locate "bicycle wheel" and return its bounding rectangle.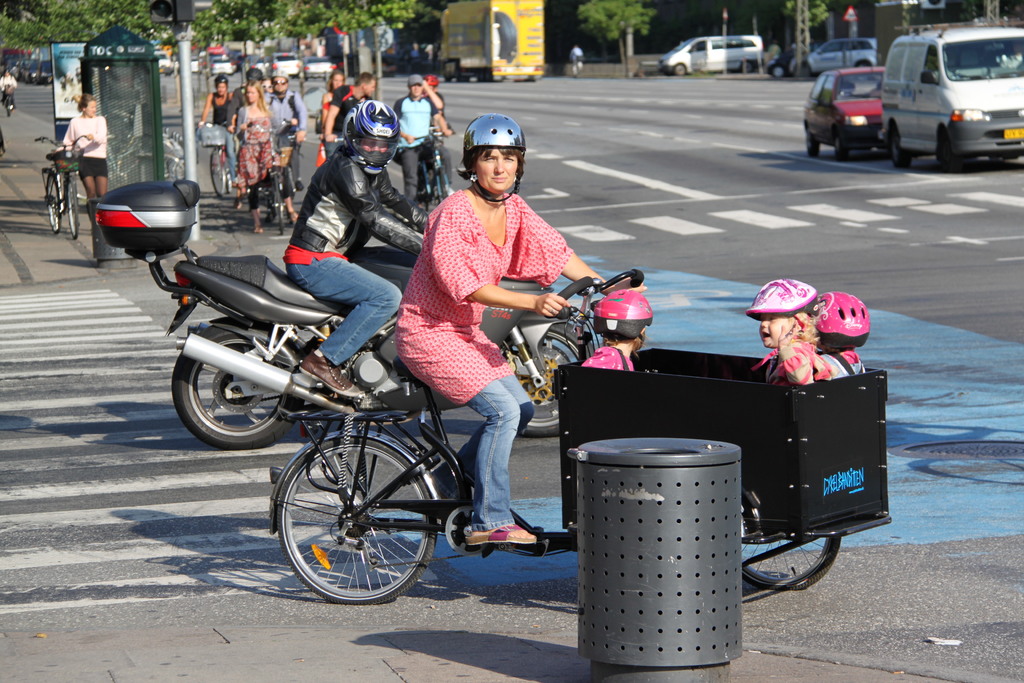
(x1=282, y1=440, x2=432, y2=614).
